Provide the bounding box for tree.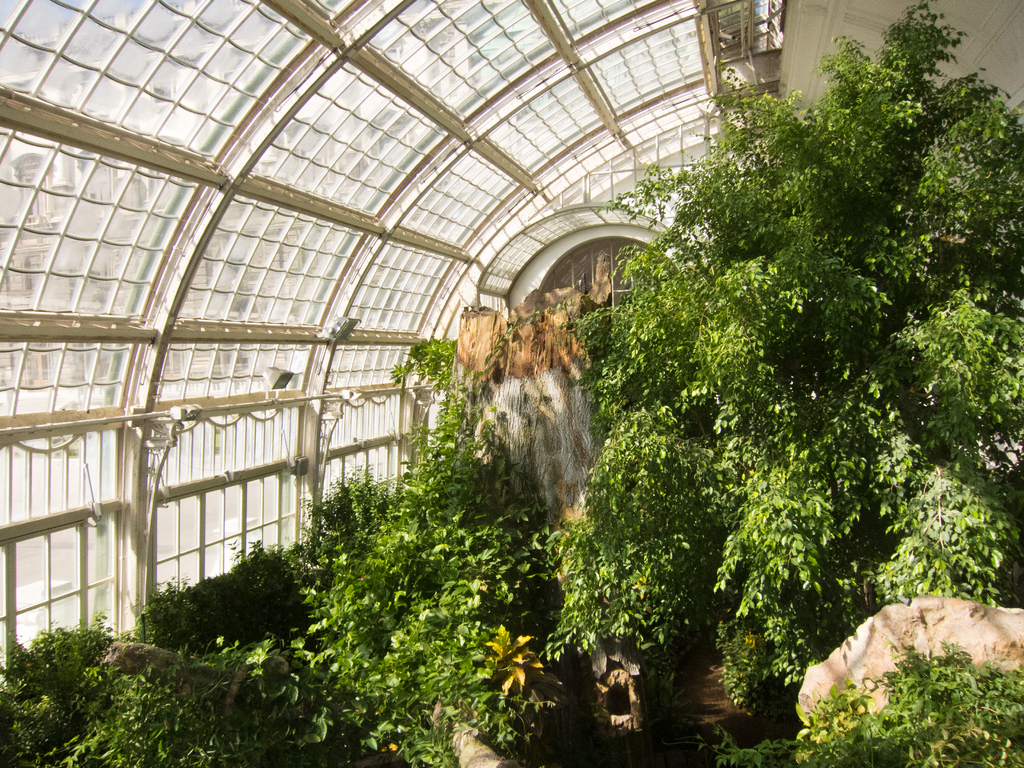
[left=726, top=647, right=1023, bottom=767].
